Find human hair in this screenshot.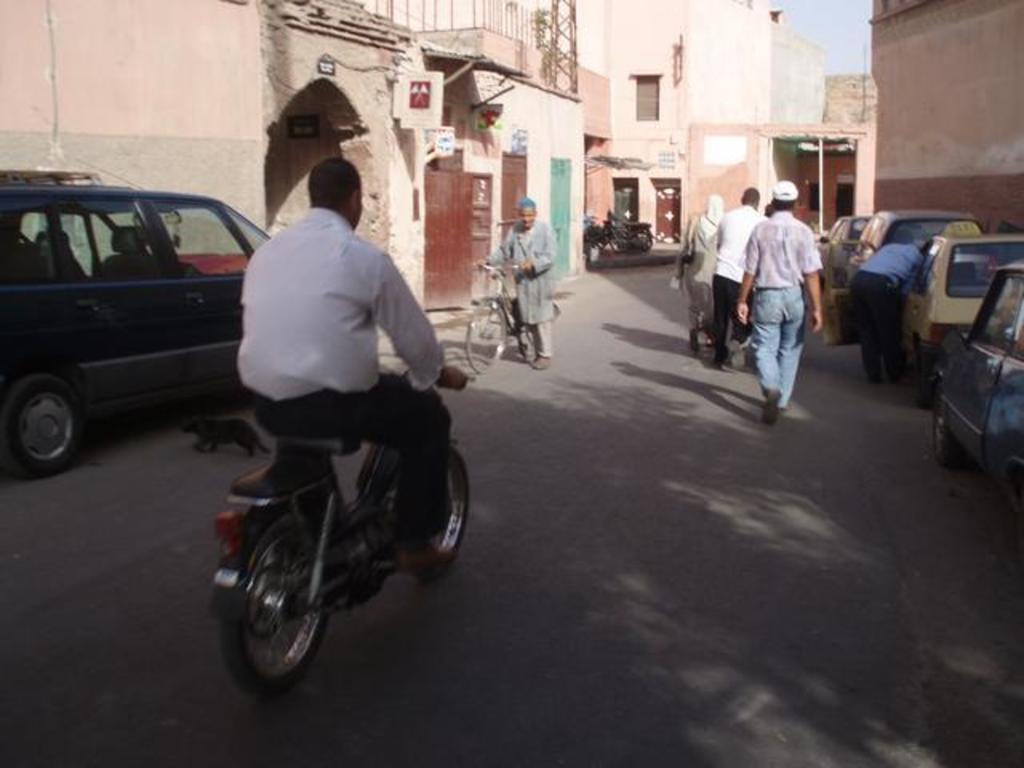
The bounding box for human hair is (left=742, top=187, right=758, bottom=206).
